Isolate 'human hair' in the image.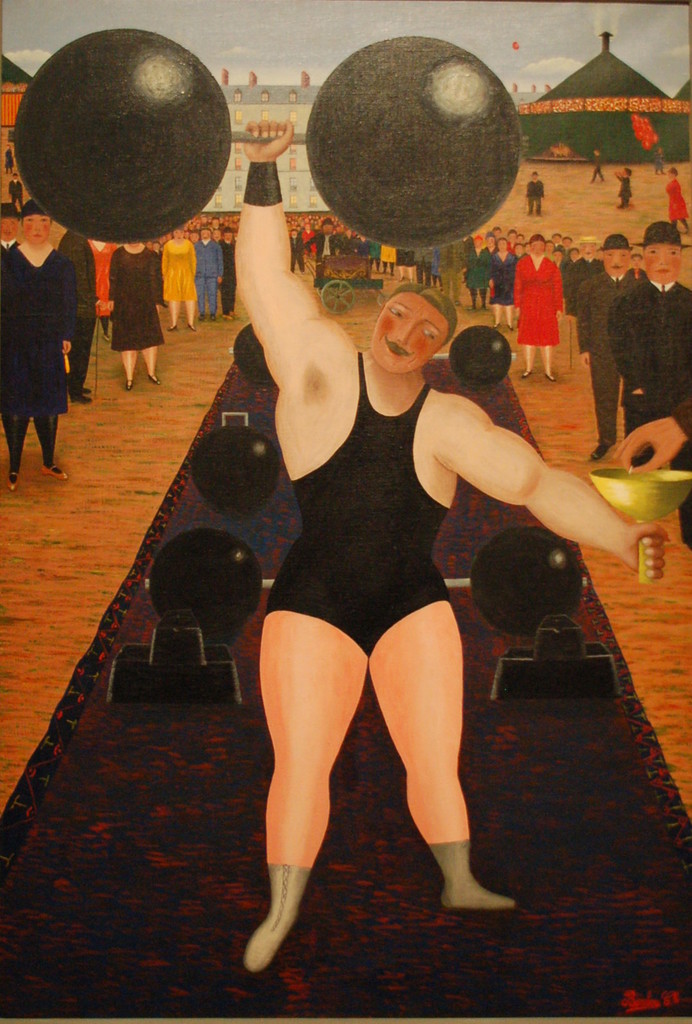
Isolated region: 389 282 457 349.
